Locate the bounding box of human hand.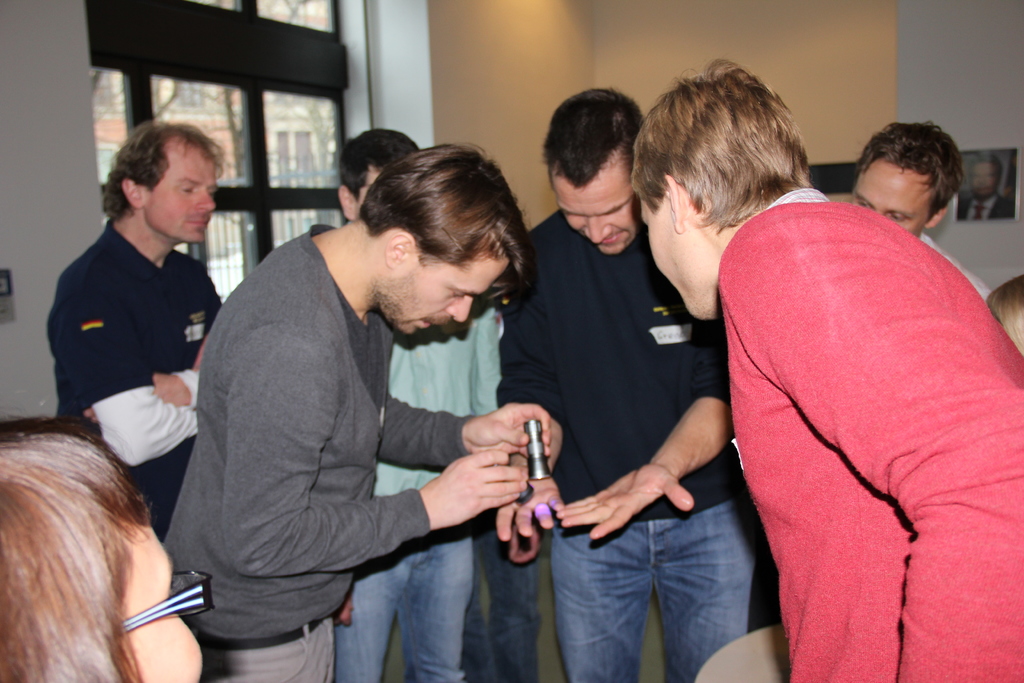
Bounding box: rect(331, 588, 355, 628).
